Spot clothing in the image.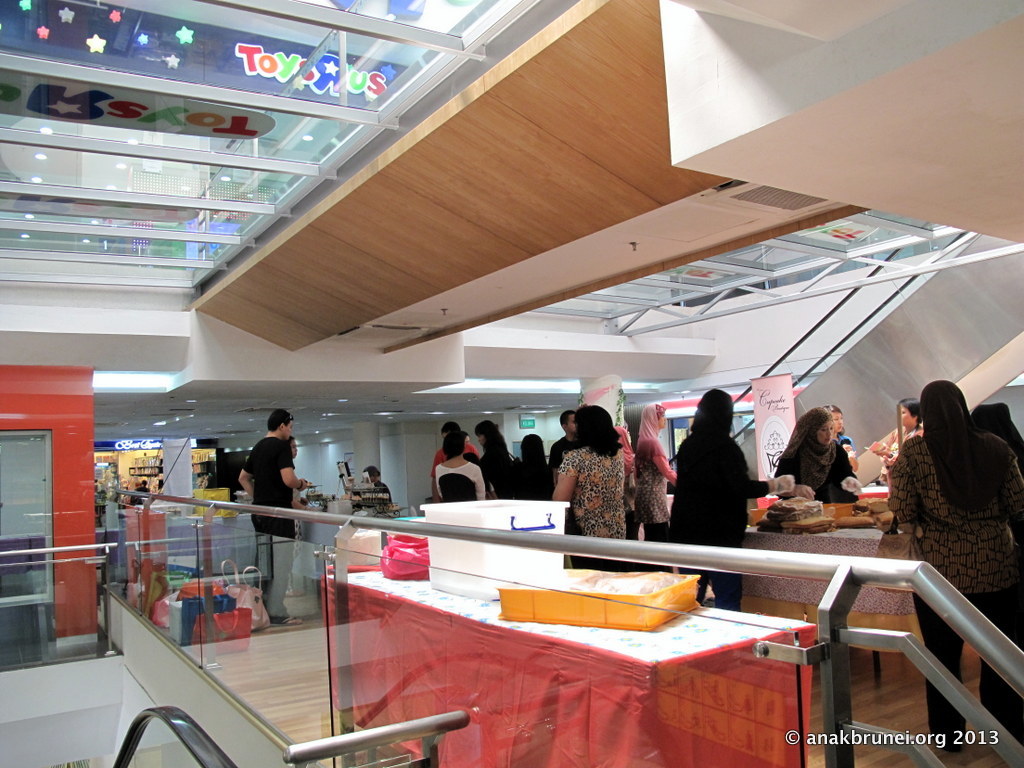
clothing found at 128/486/159/505.
